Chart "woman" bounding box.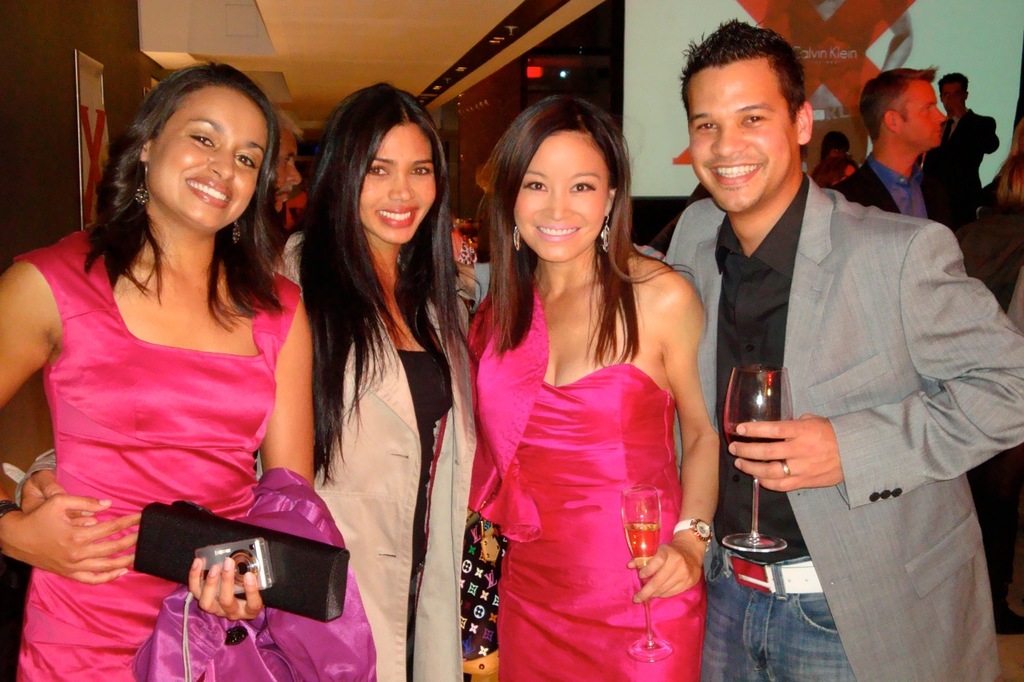
Charted: x1=458, y1=106, x2=716, y2=672.
